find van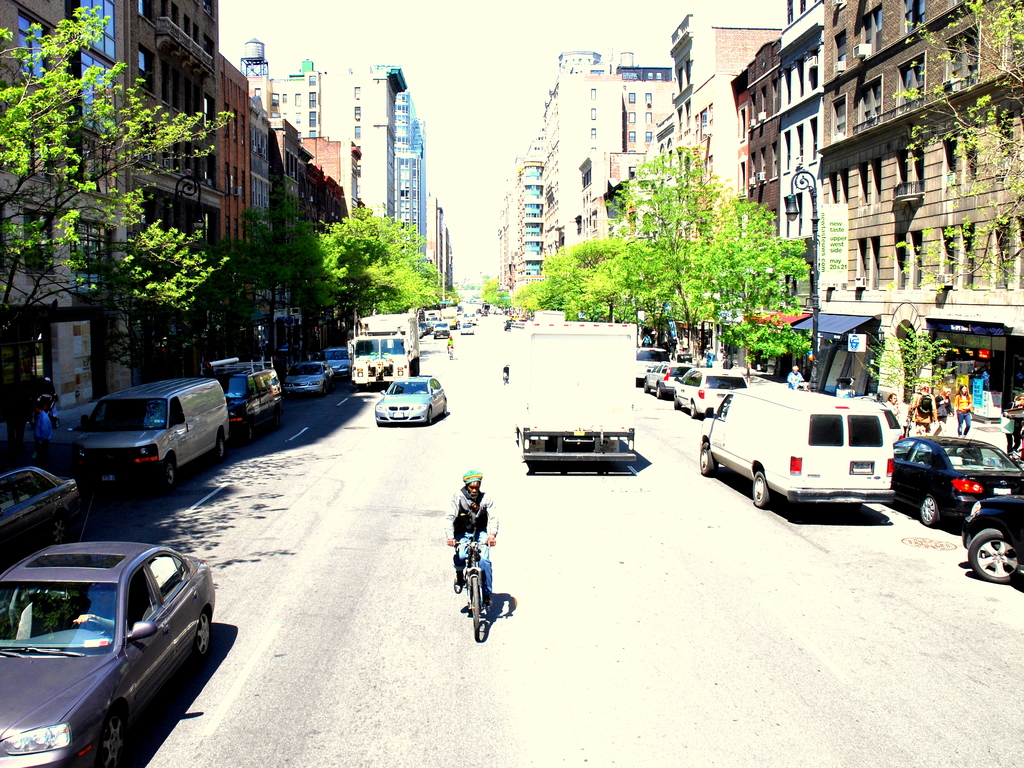
(x1=432, y1=322, x2=449, y2=340)
